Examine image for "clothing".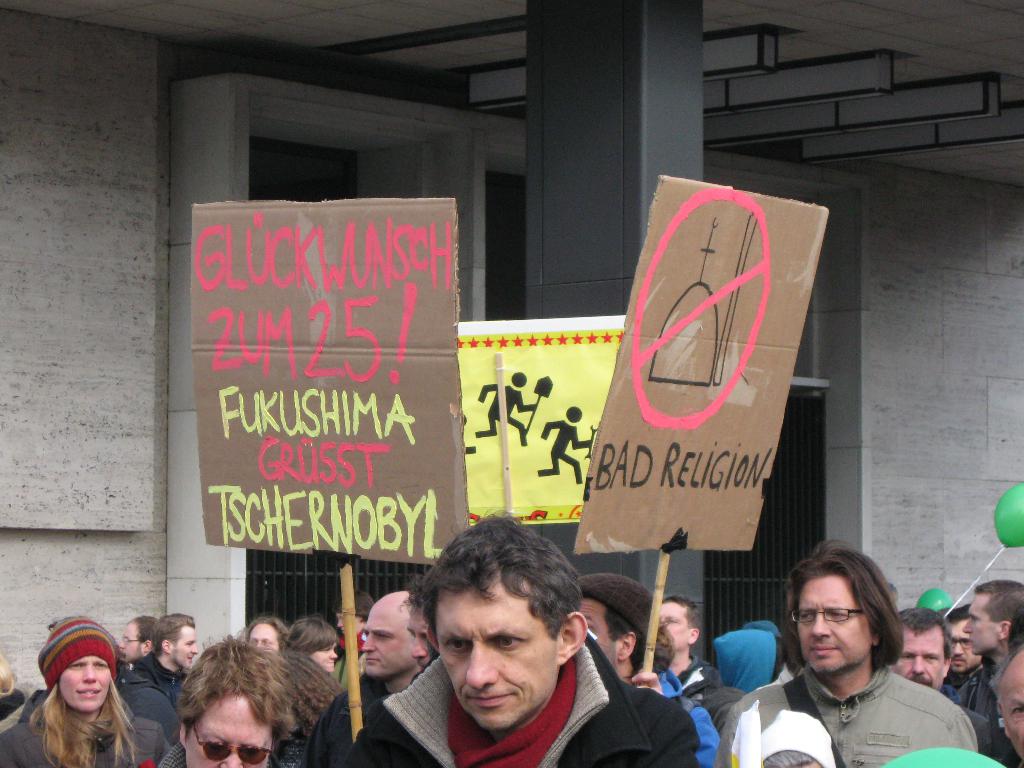
Examination result: (left=0, top=687, right=25, bottom=715).
